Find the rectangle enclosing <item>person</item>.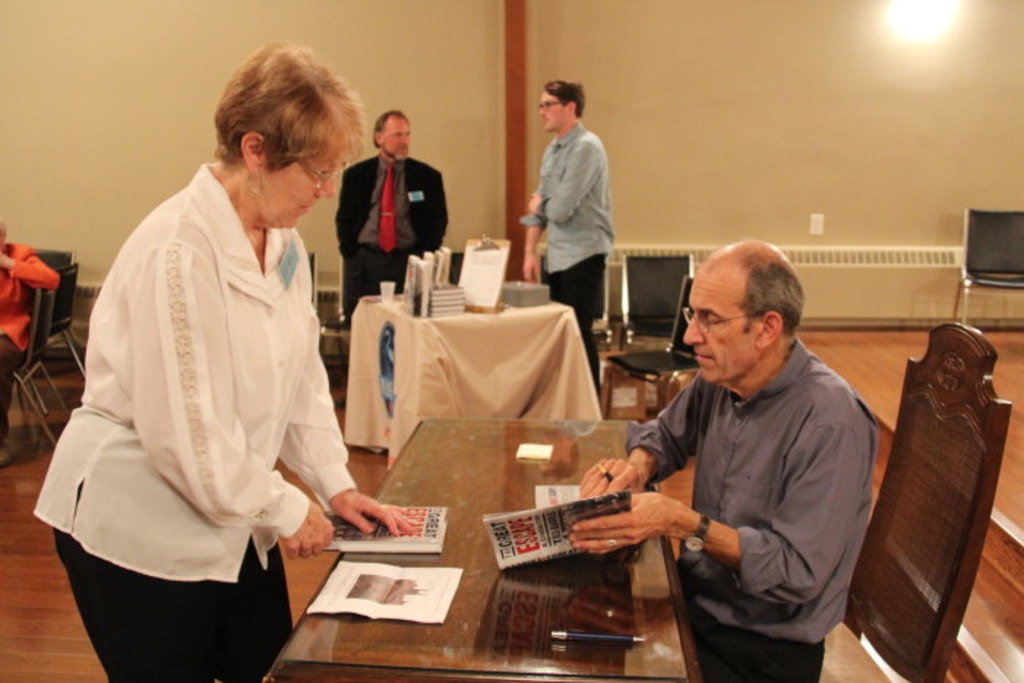
335/111/440/322.
